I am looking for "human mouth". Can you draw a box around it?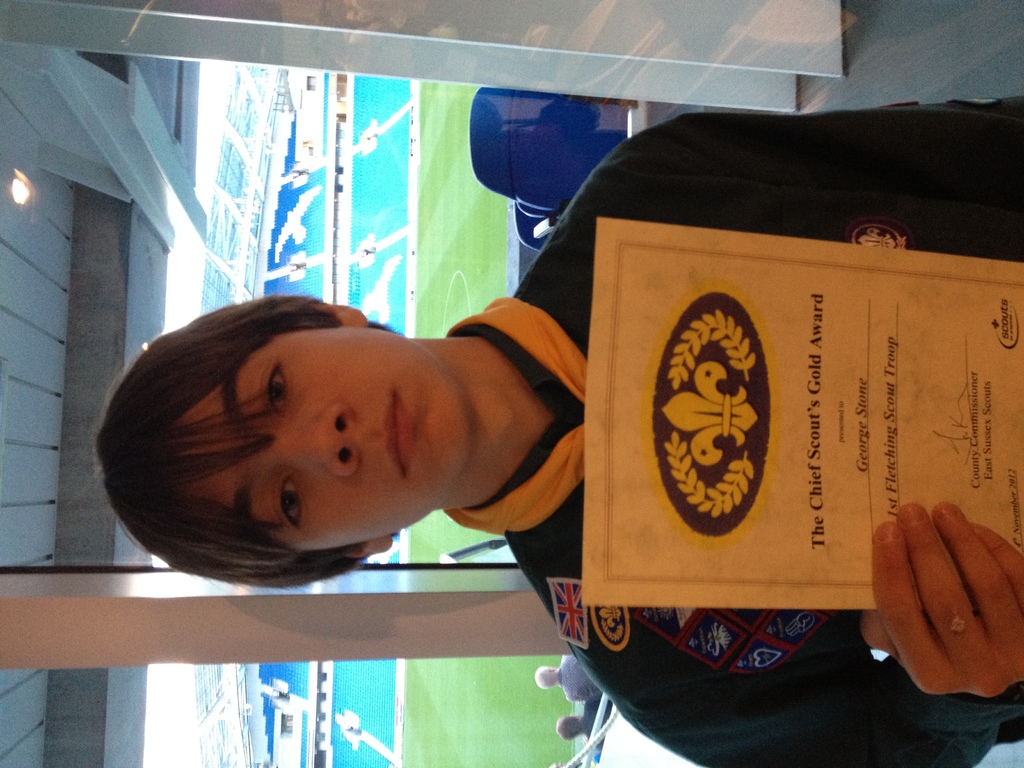
Sure, the bounding box is (left=389, top=392, right=412, bottom=480).
